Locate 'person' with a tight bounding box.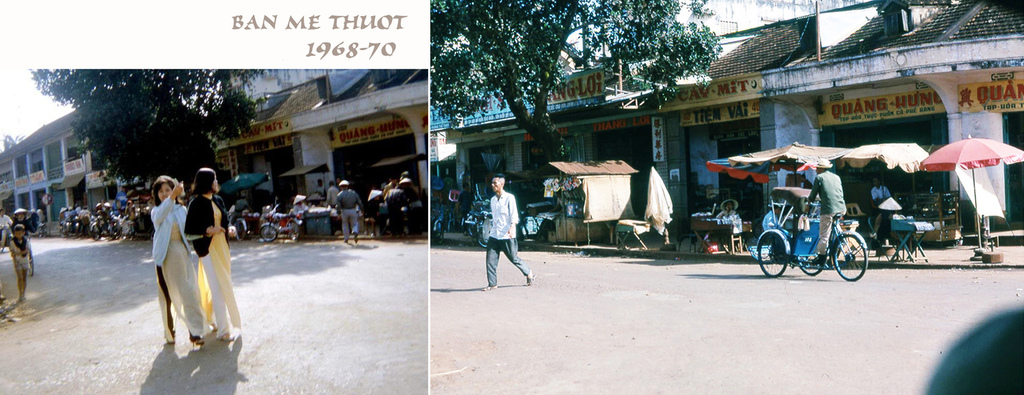
{"x1": 150, "y1": 173, "x2": 207, "y2": 344}.
